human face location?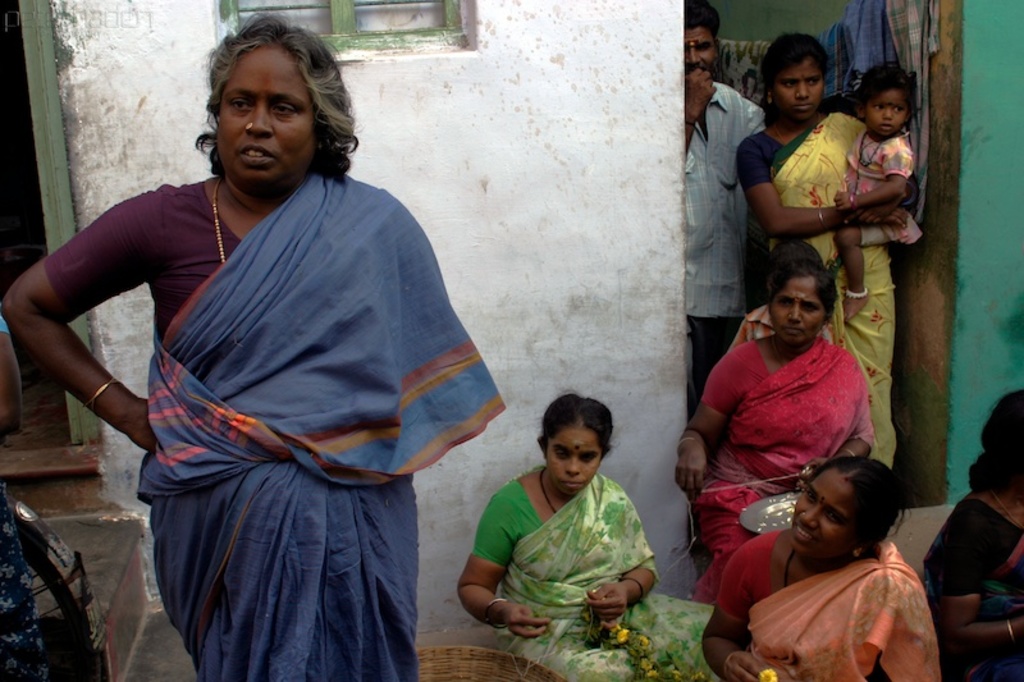
869:90:904:137
